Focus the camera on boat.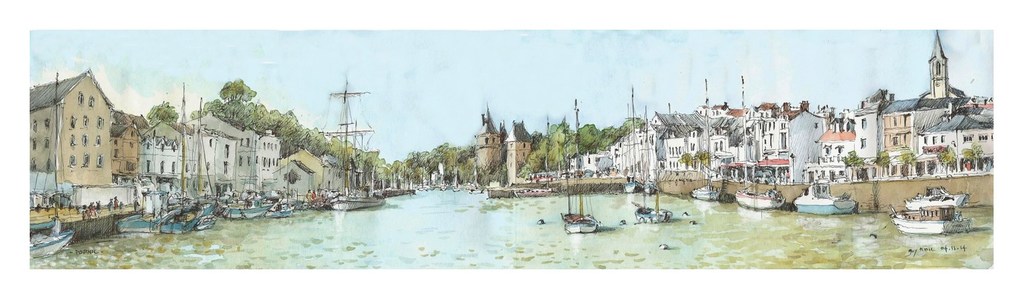
Focus region: 185 93 214 230.
